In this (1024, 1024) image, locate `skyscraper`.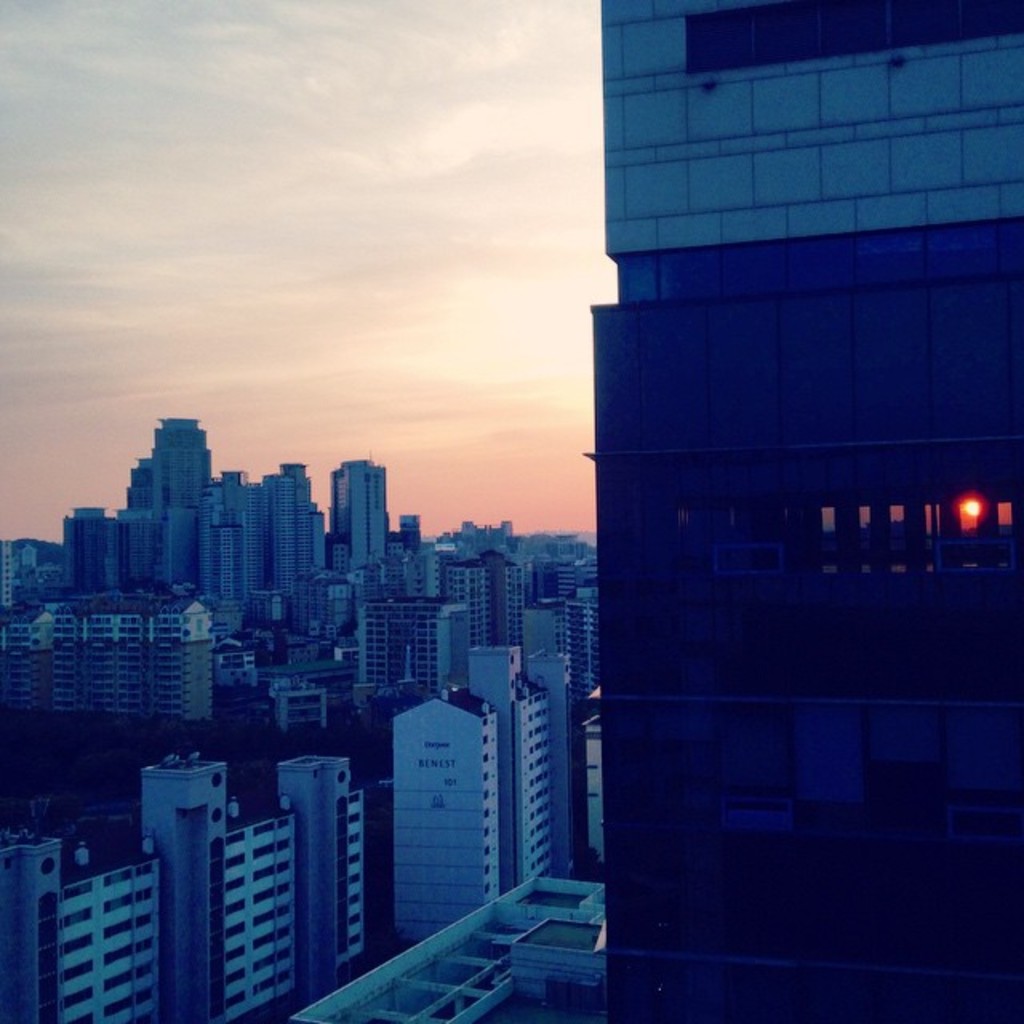
Bounding box: [x1=440, y1=549, x2=520, y2=637].
